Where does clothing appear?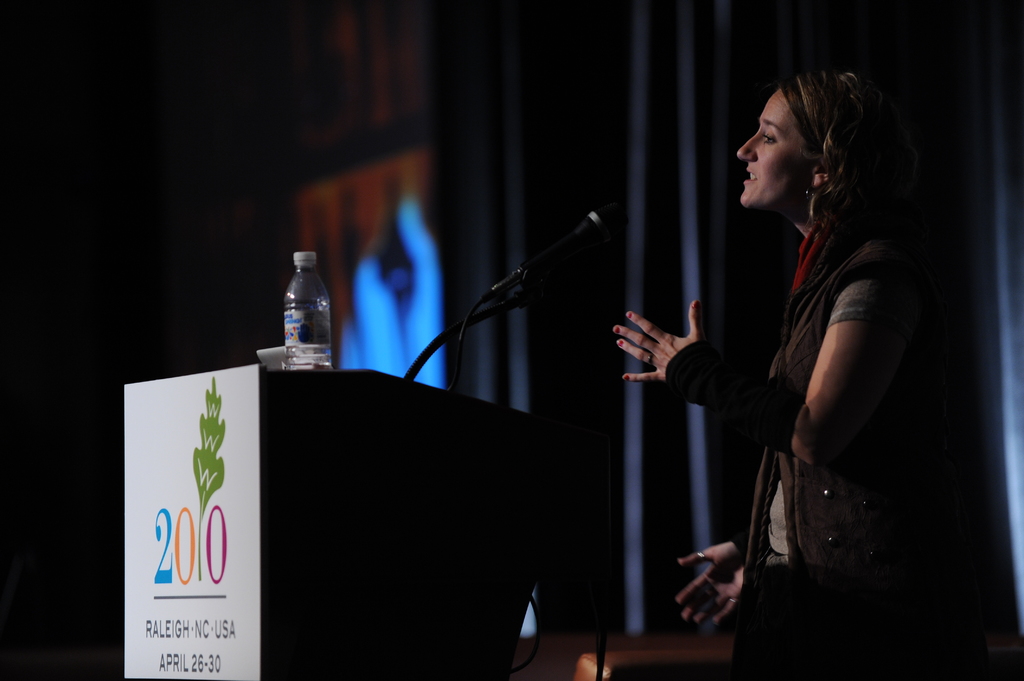
Appears at BBox(726, 227, 954, 680).
